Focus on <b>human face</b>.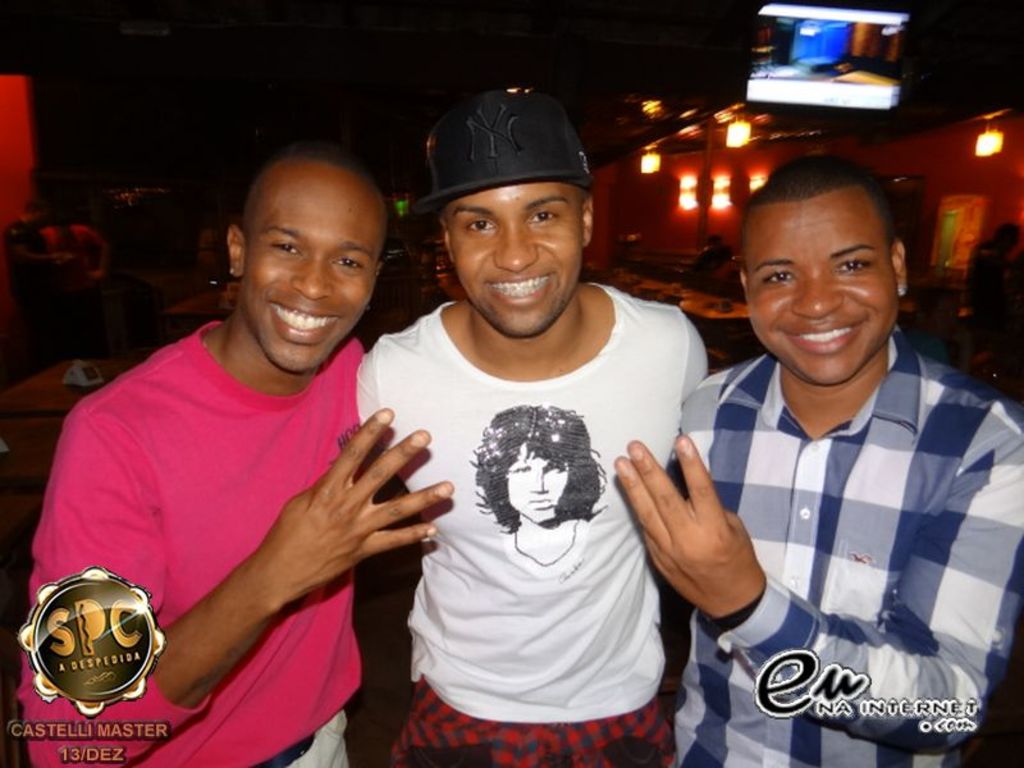
Focused at detection(506, 451, 571, 521).
